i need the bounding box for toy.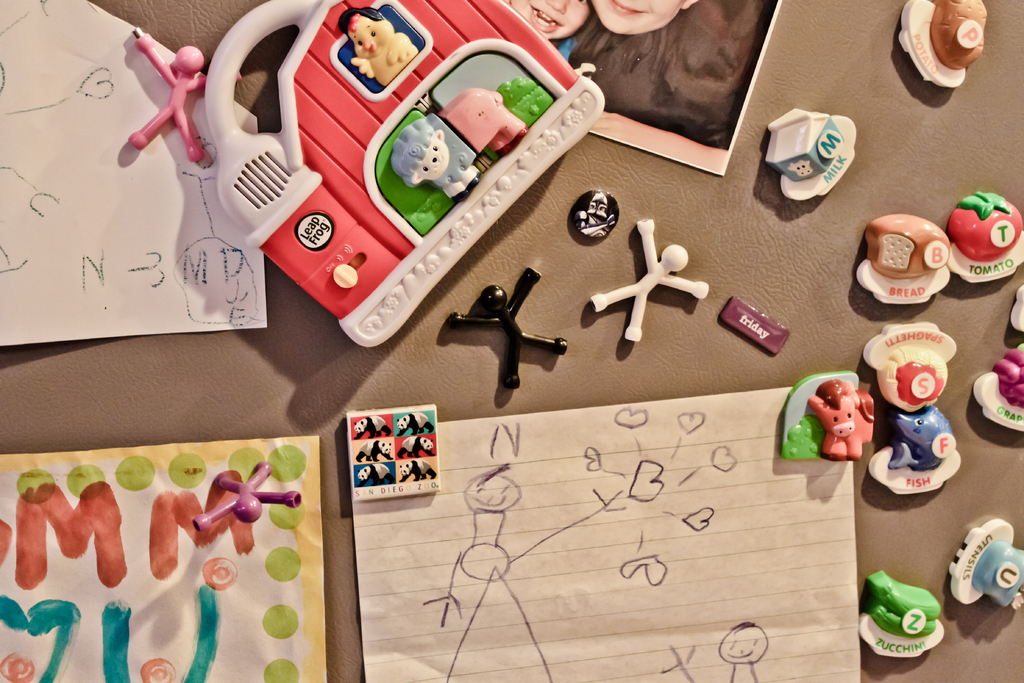
Here it is: region(596, 211, 719, 365).
